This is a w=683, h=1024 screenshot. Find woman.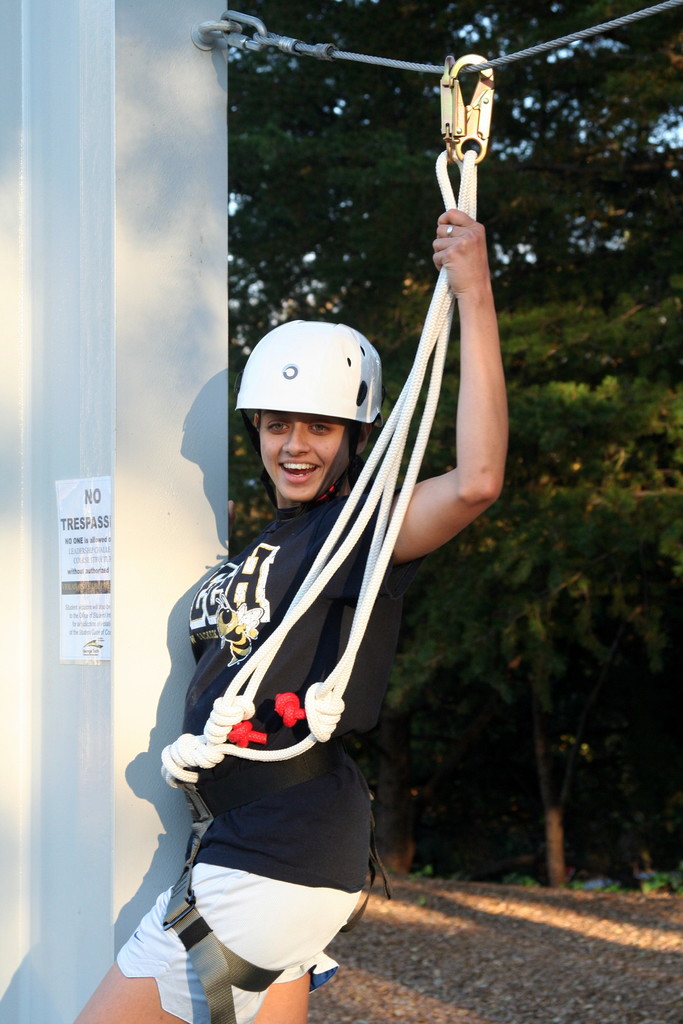
Bounding box: rect(75, 207, 511, 1023).
